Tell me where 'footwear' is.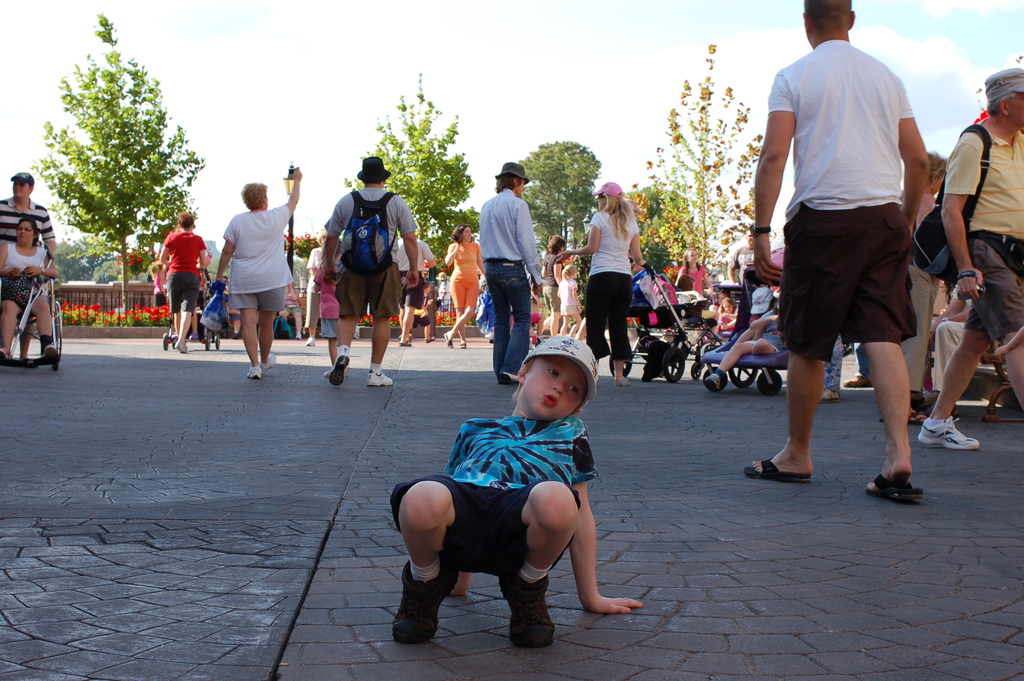
'footwear' is at detection(865, 473, 927, 499).
